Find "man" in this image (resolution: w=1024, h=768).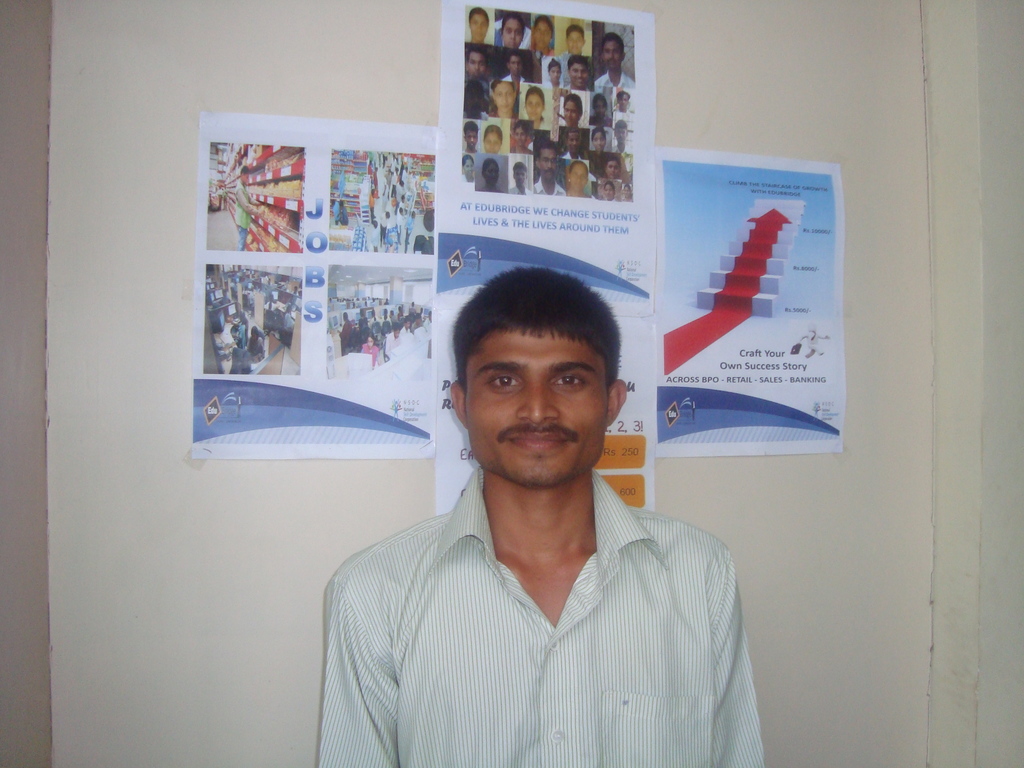
pyautogui.locateOnScreen(385, 326, 406, 358).
